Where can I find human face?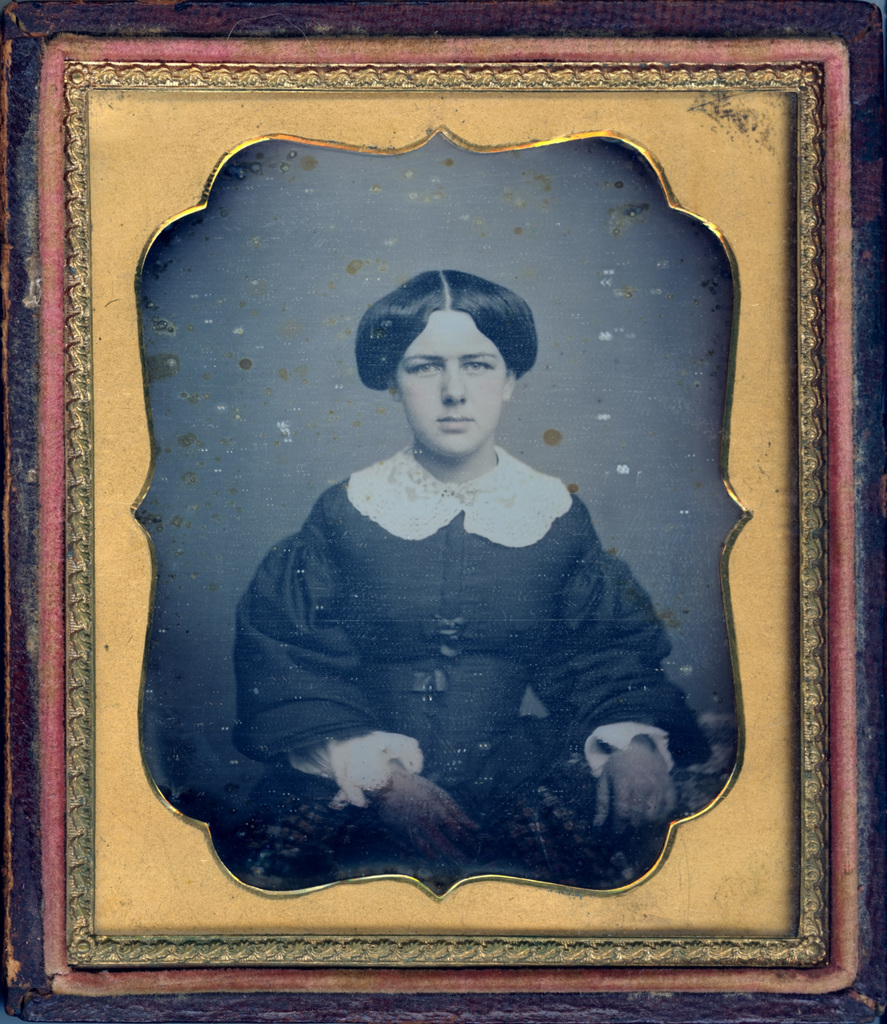
You can find it at [399, 312, 509, 465].
